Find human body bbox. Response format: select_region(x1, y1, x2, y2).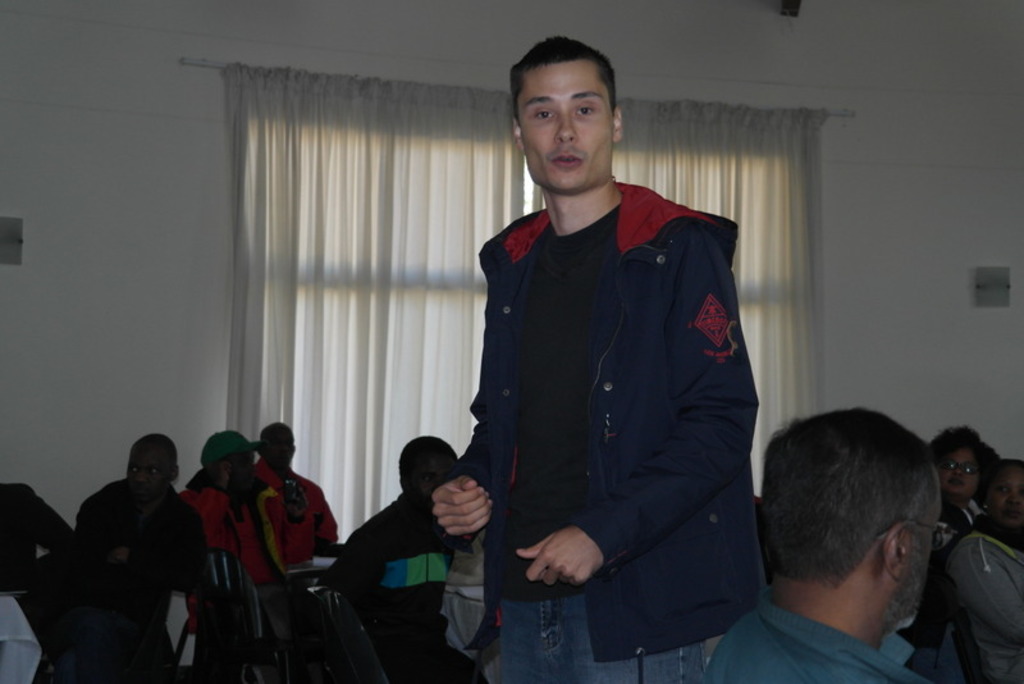
select_region(346, 429, 494, 683).
